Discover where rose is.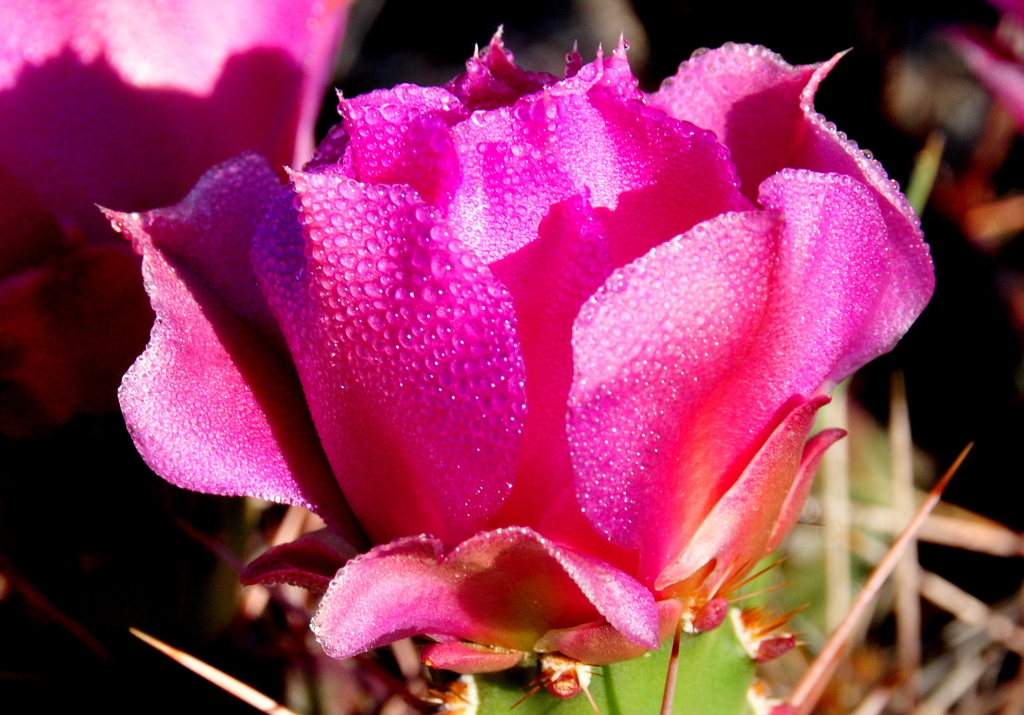
Discovered at rect(94, 20, 934, 669).
